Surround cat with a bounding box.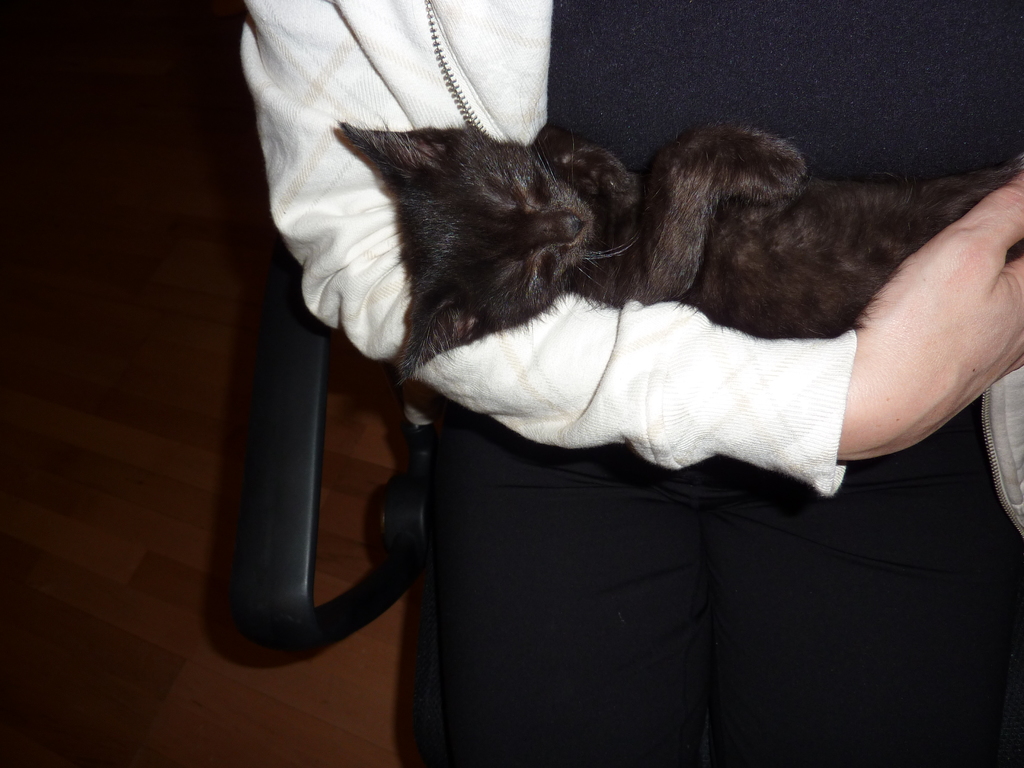
crop(333, 113, 1023, 399).
